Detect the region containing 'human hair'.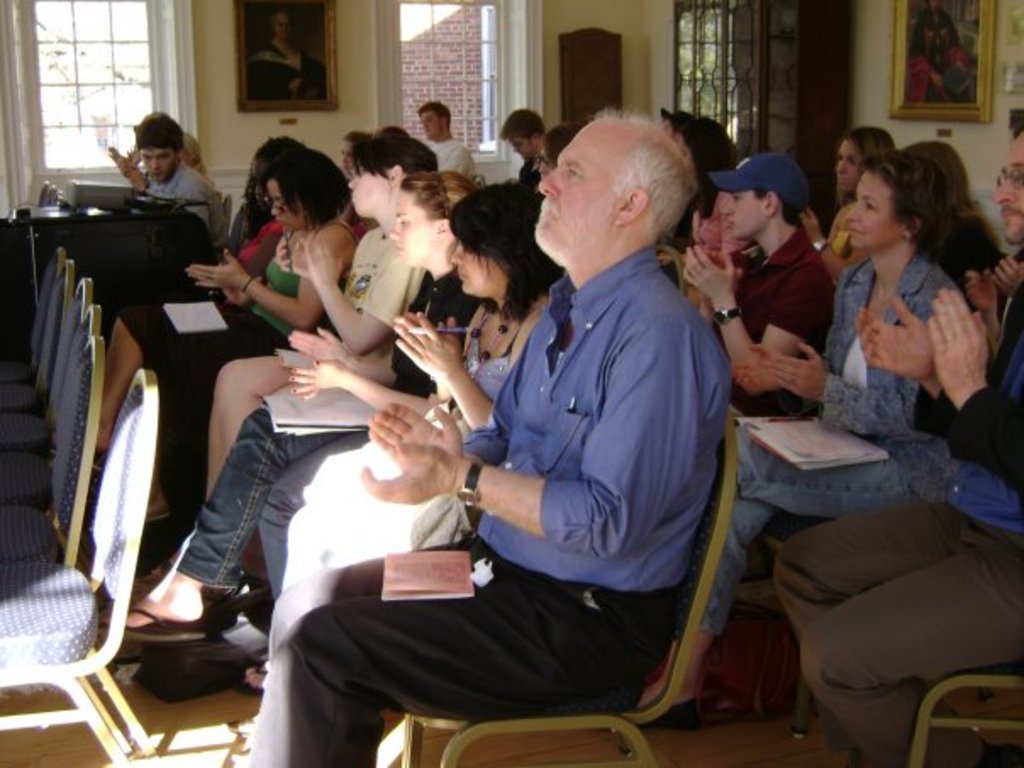
(854,146,954,268).
